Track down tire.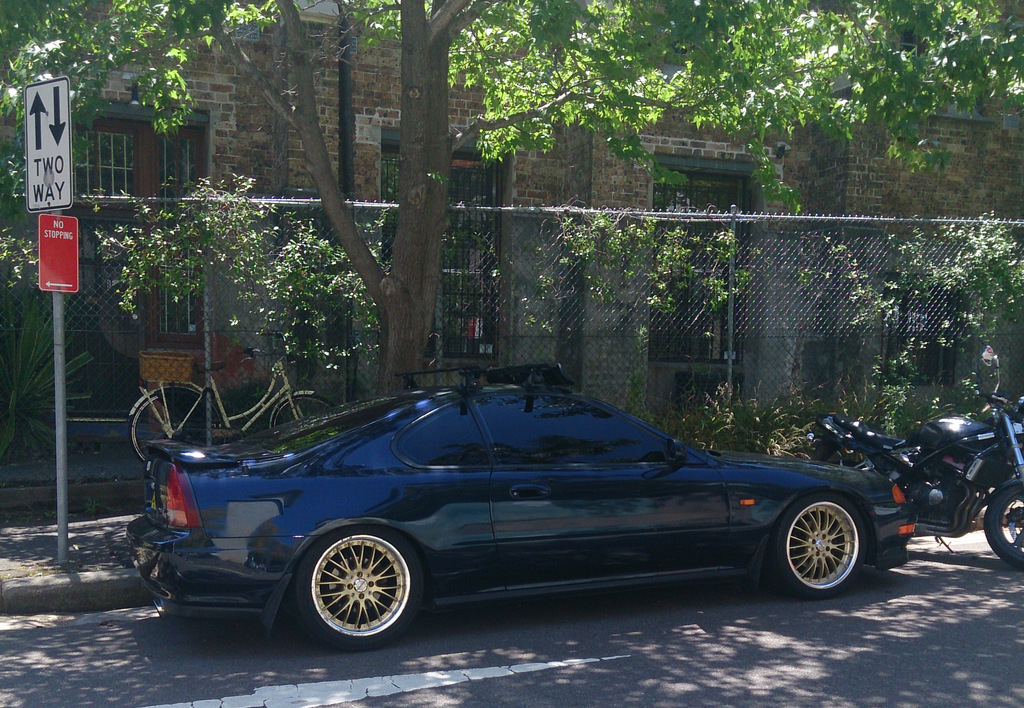
Tracked to box=[273, 387, 334, 425].
